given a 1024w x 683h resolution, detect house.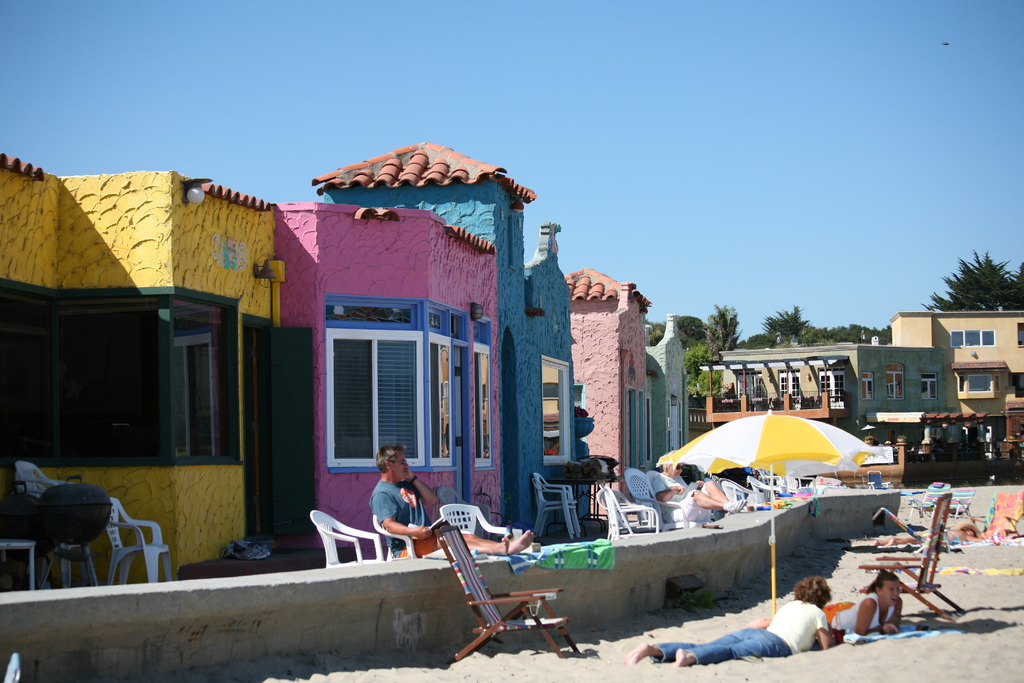
(x1=552, y1=259, x2=659, y2=514).
